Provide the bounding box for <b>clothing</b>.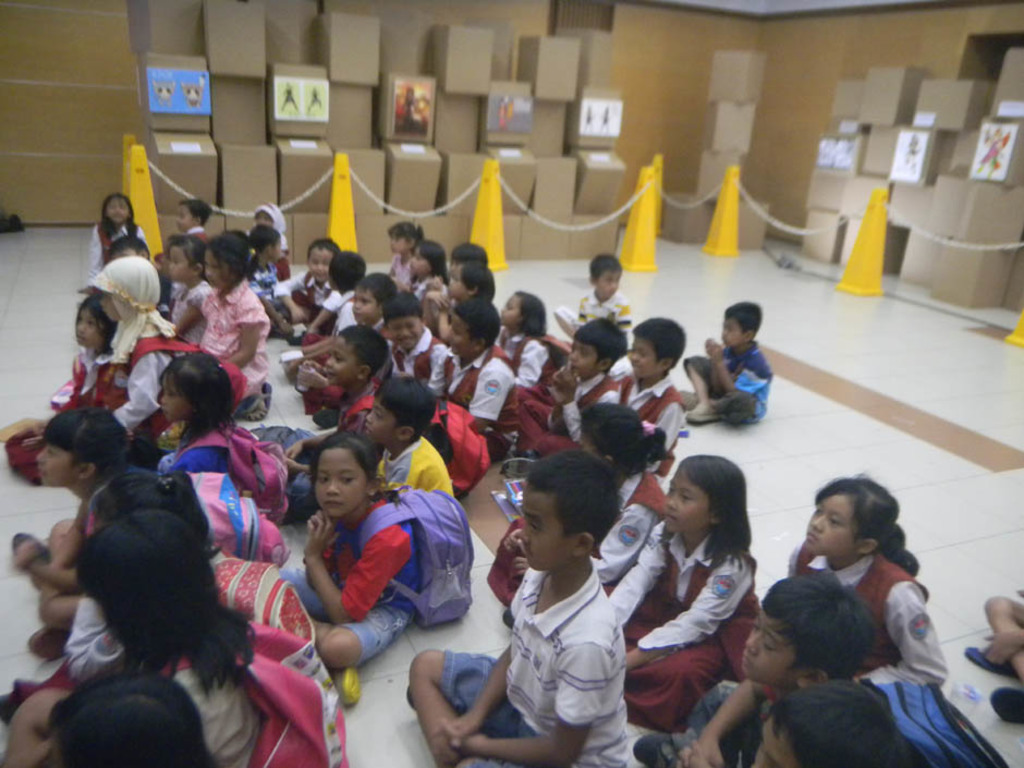
[174,425,245,477].
